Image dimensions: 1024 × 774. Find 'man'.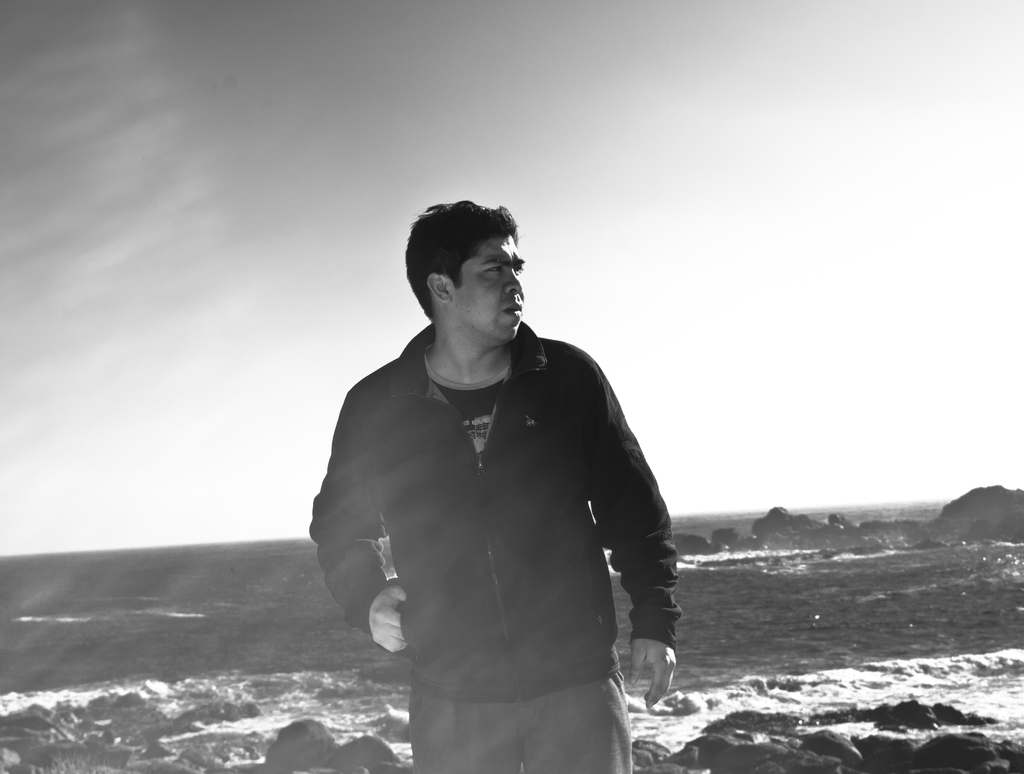
308 196 683 773.
